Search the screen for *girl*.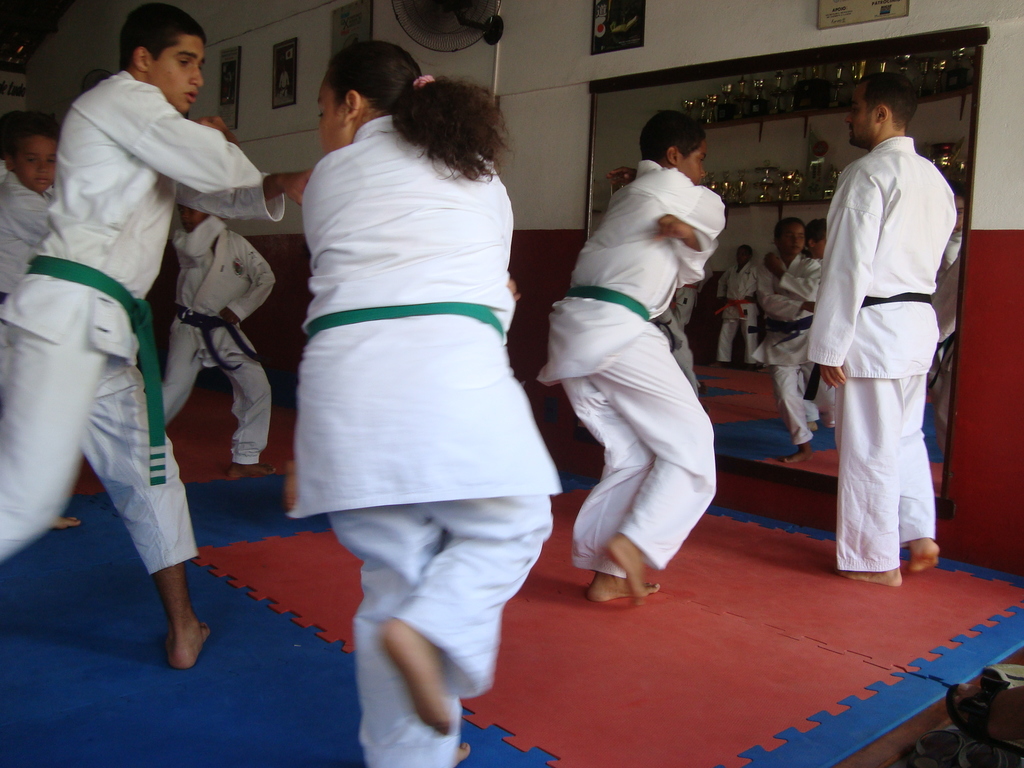
Found at (748,213,826,465).
